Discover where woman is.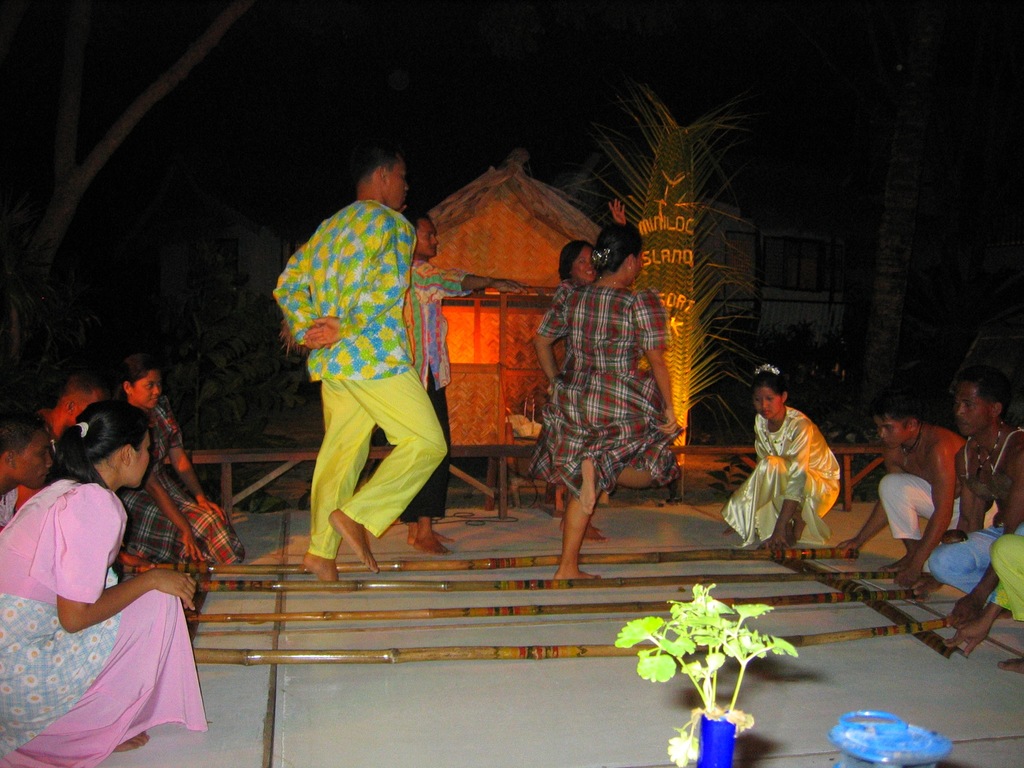
Discovered at BBox(726, 363, 846, 549).
